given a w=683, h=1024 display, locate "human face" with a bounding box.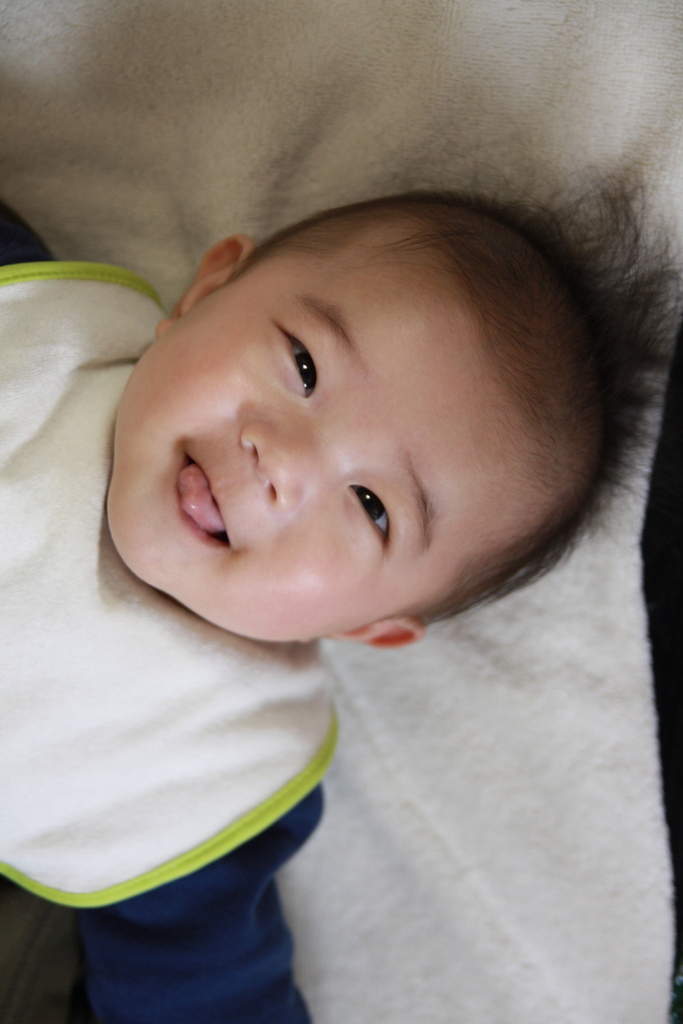
Located: crop(104, 255, 528, 636).
